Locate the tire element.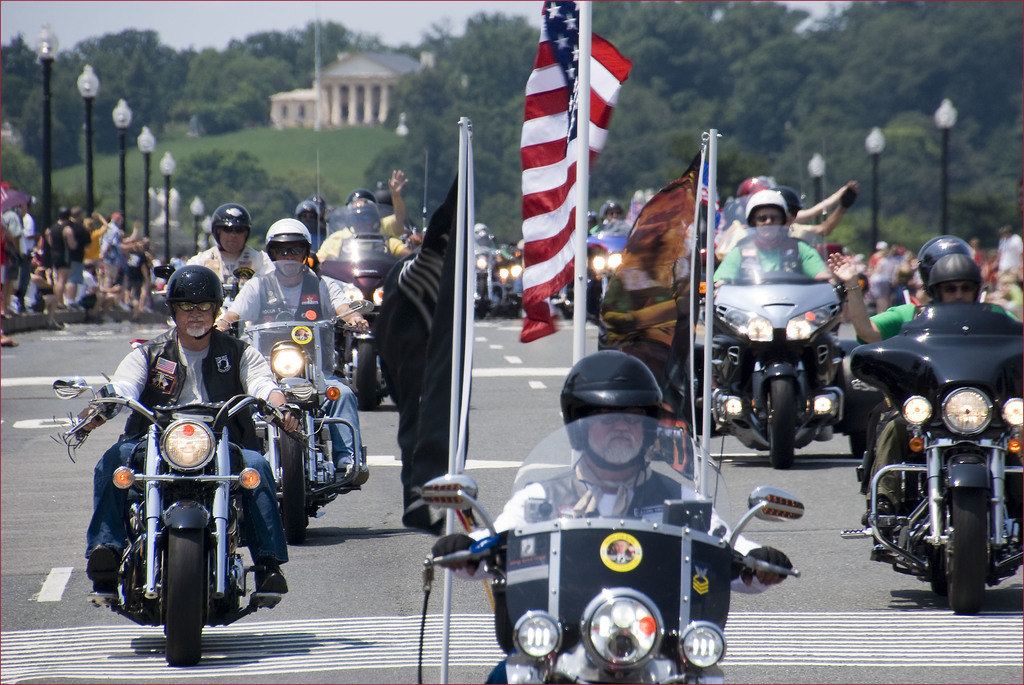
Element bbox: rect(945, 489, 989, 613).
